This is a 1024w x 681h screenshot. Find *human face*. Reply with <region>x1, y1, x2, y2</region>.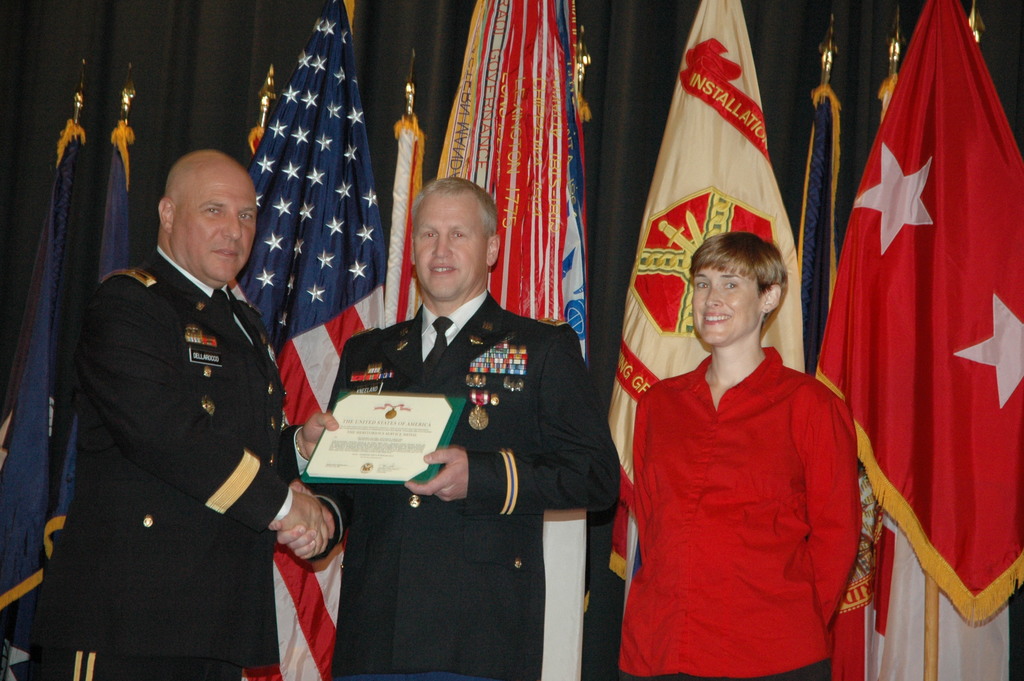
<region>689, 261, 758, 345</region>.
